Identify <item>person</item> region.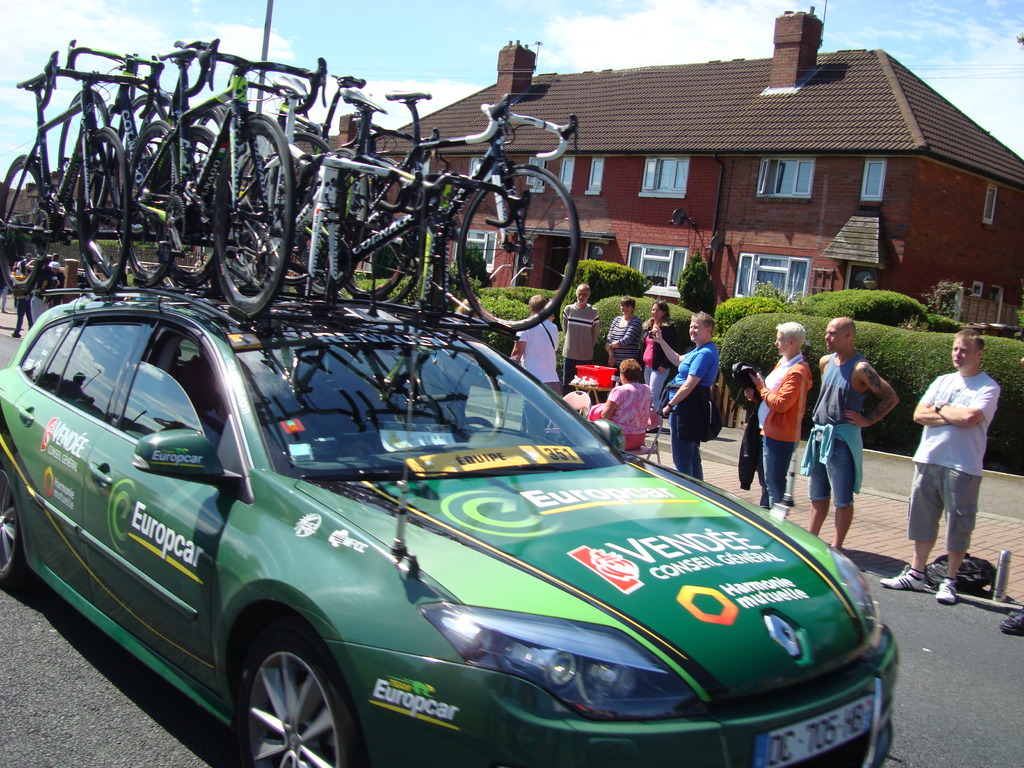
Region: bbox(655, 310, 717, 477).
